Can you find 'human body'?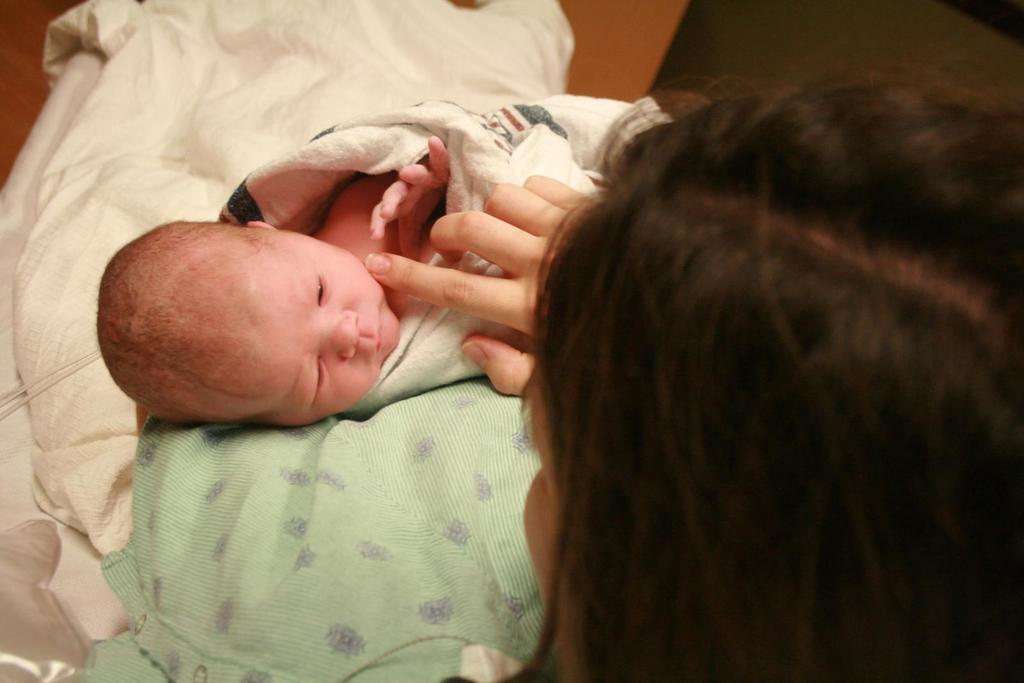
Yes, bounding box: (x1=98, y1=127, x2=668, y2=424).
